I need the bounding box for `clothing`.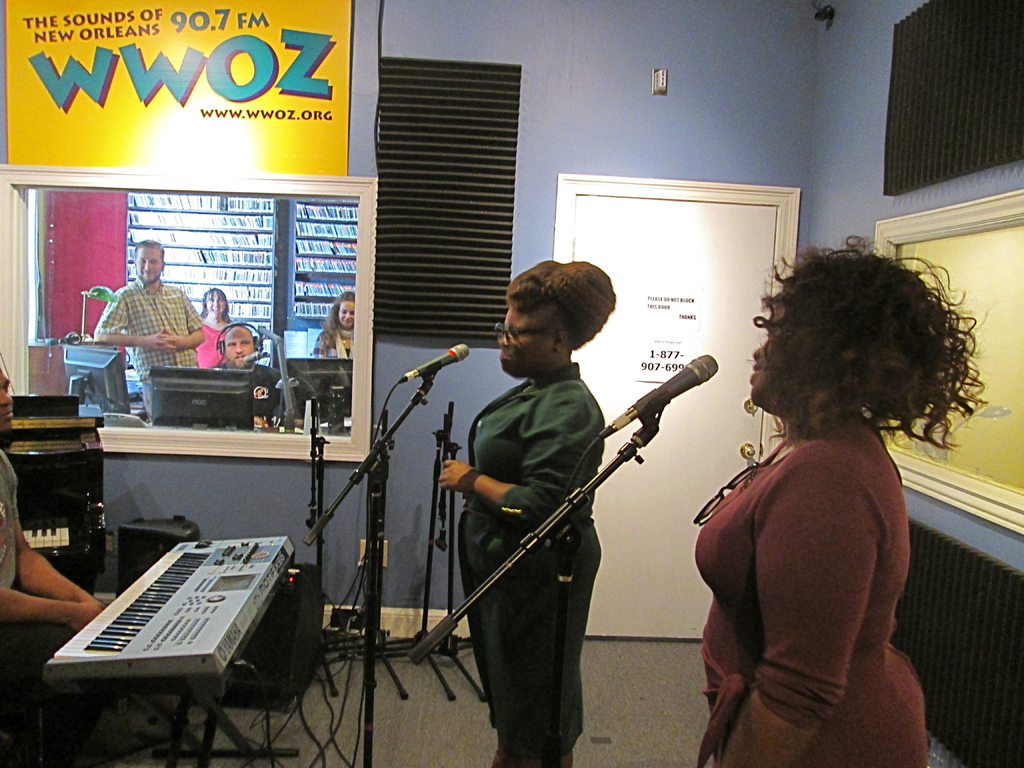
Here it is: bbox(79, 271, 223, 406).
